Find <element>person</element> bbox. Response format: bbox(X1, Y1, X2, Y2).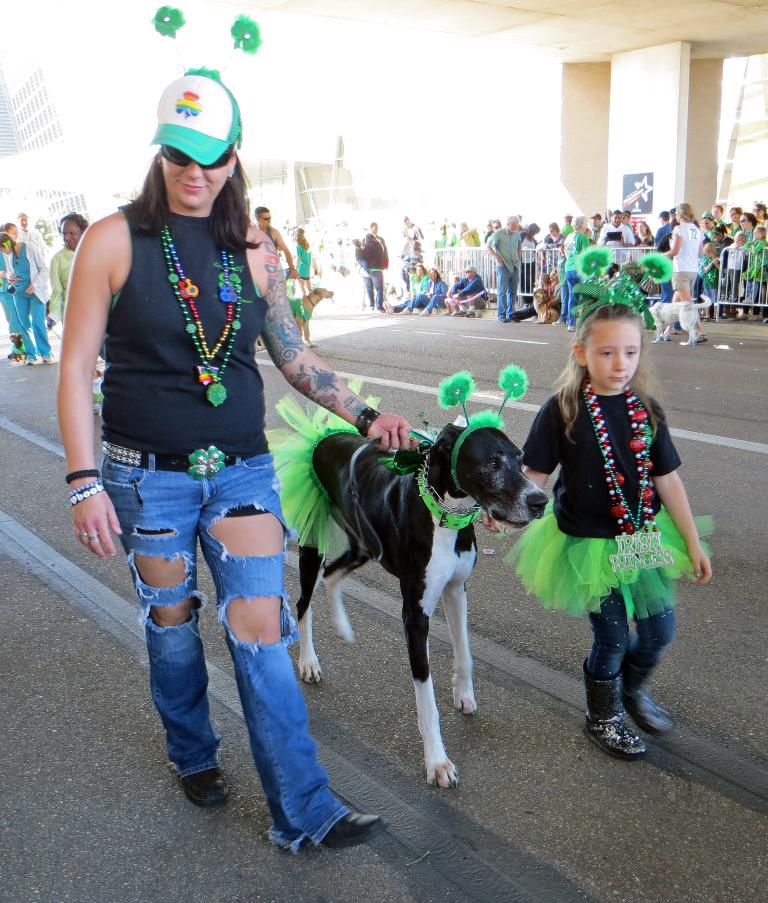
bbox(593, 209, 642, 257).
